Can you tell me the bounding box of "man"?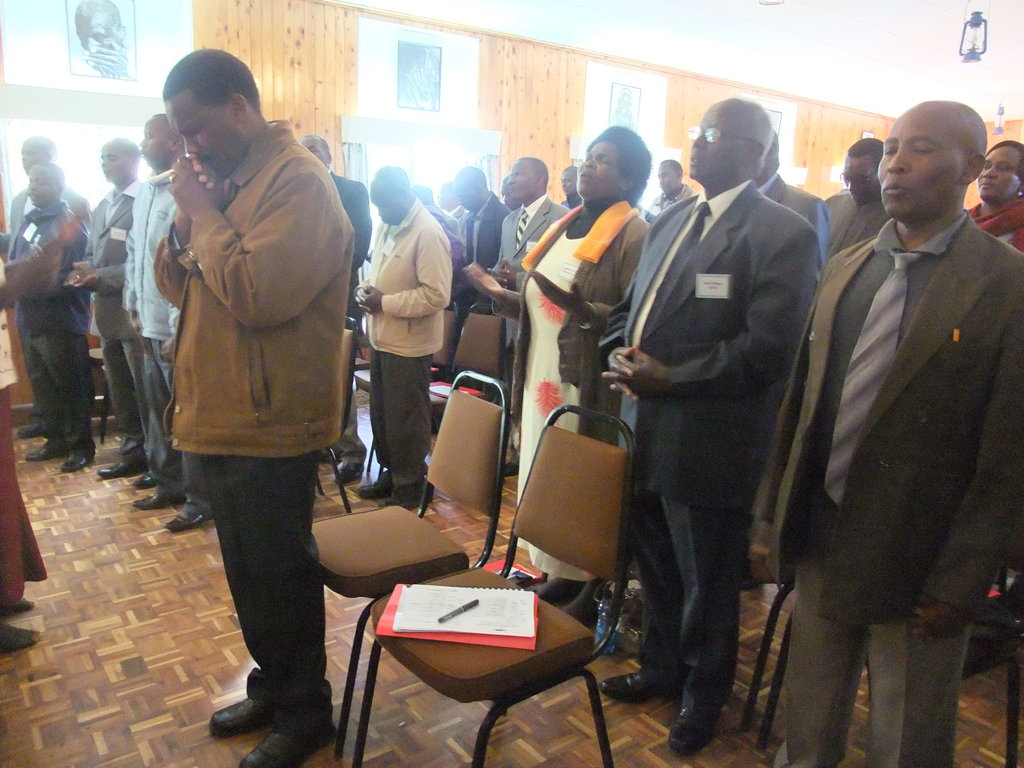
detection(751, 102, 1023, 767).
